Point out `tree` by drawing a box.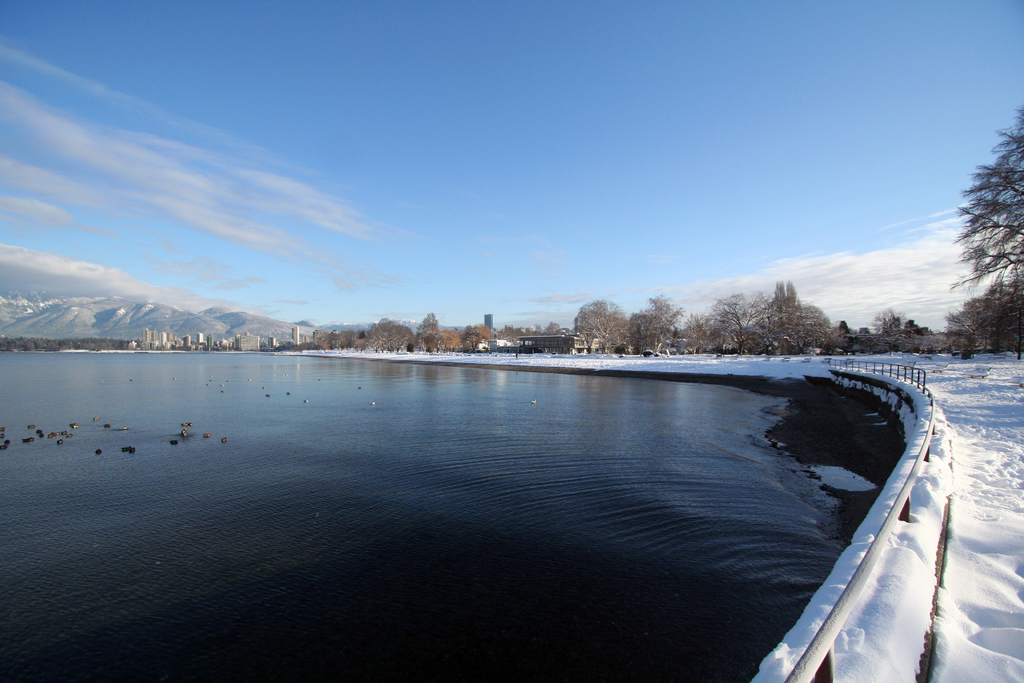
l=939, t=104, r=1023, b=357.
